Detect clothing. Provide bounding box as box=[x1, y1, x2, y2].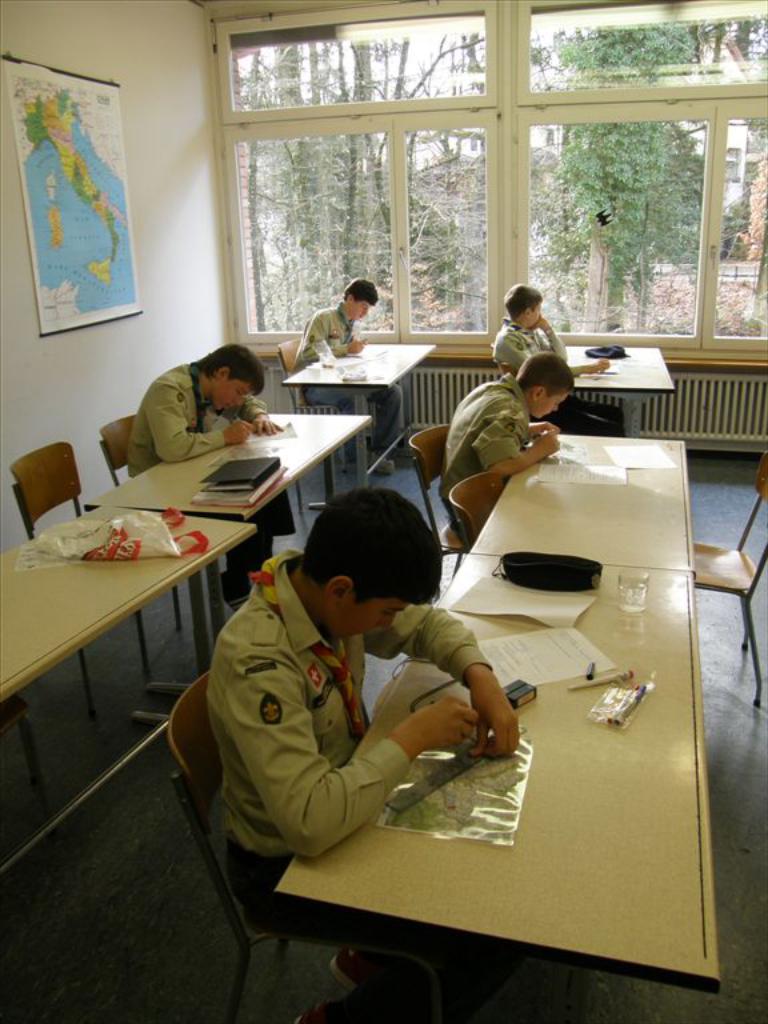
box=[124, 371, 261, 469].
